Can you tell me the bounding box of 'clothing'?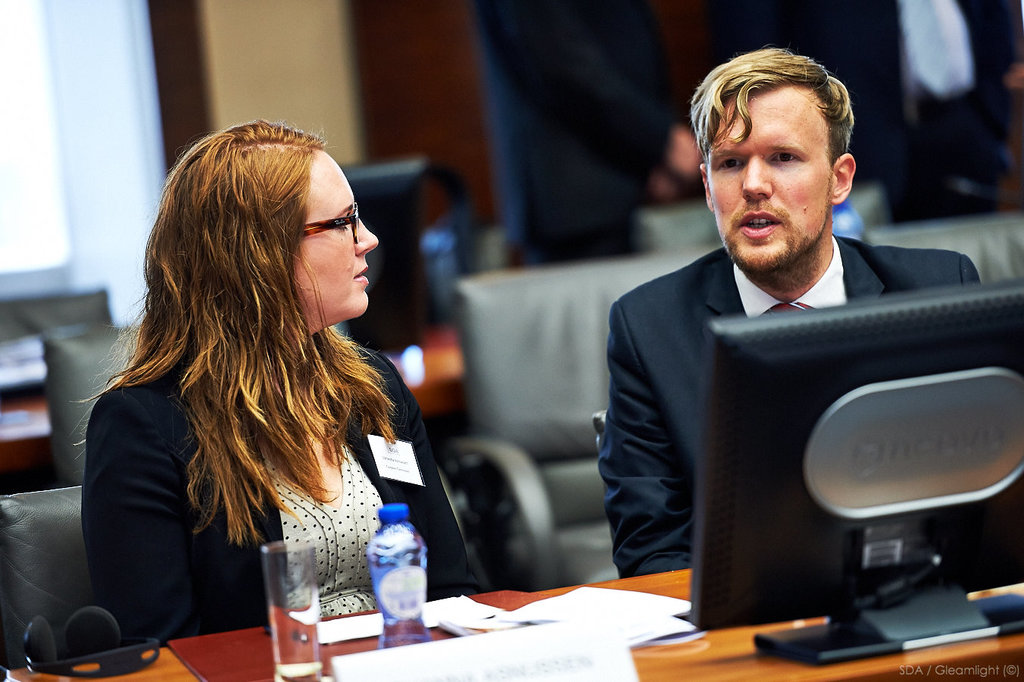
pyautogui.locateOnScreen(598, 240, 986, 574).
